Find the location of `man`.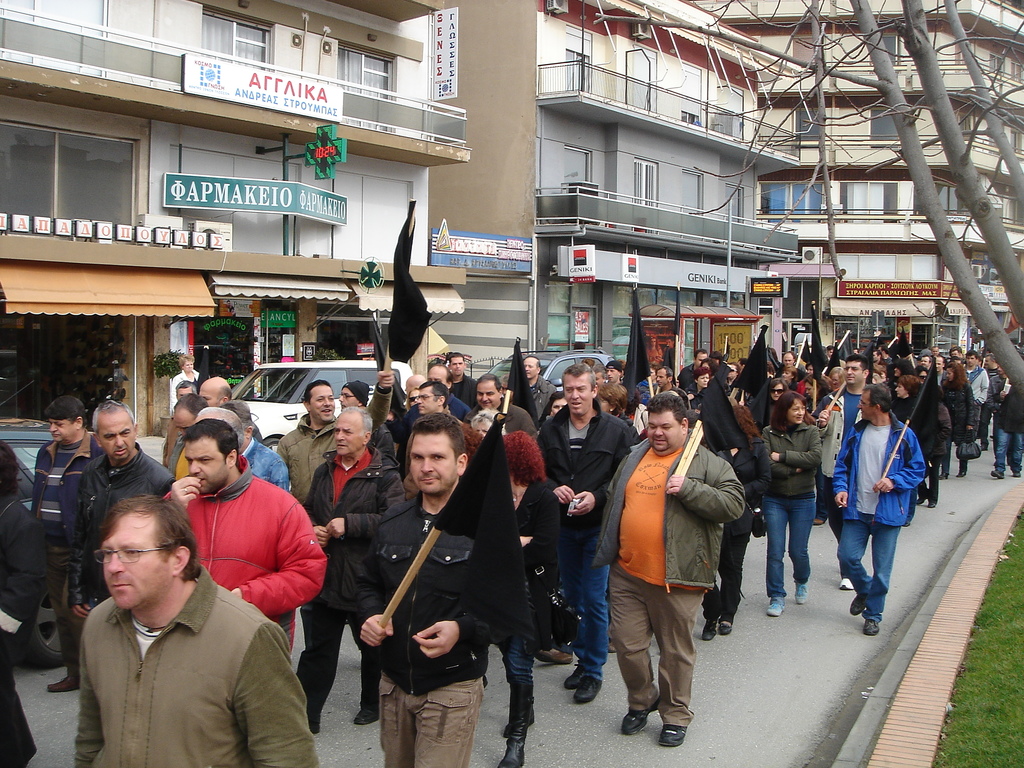
Location: l=278, t=371, r=398, b=508.
